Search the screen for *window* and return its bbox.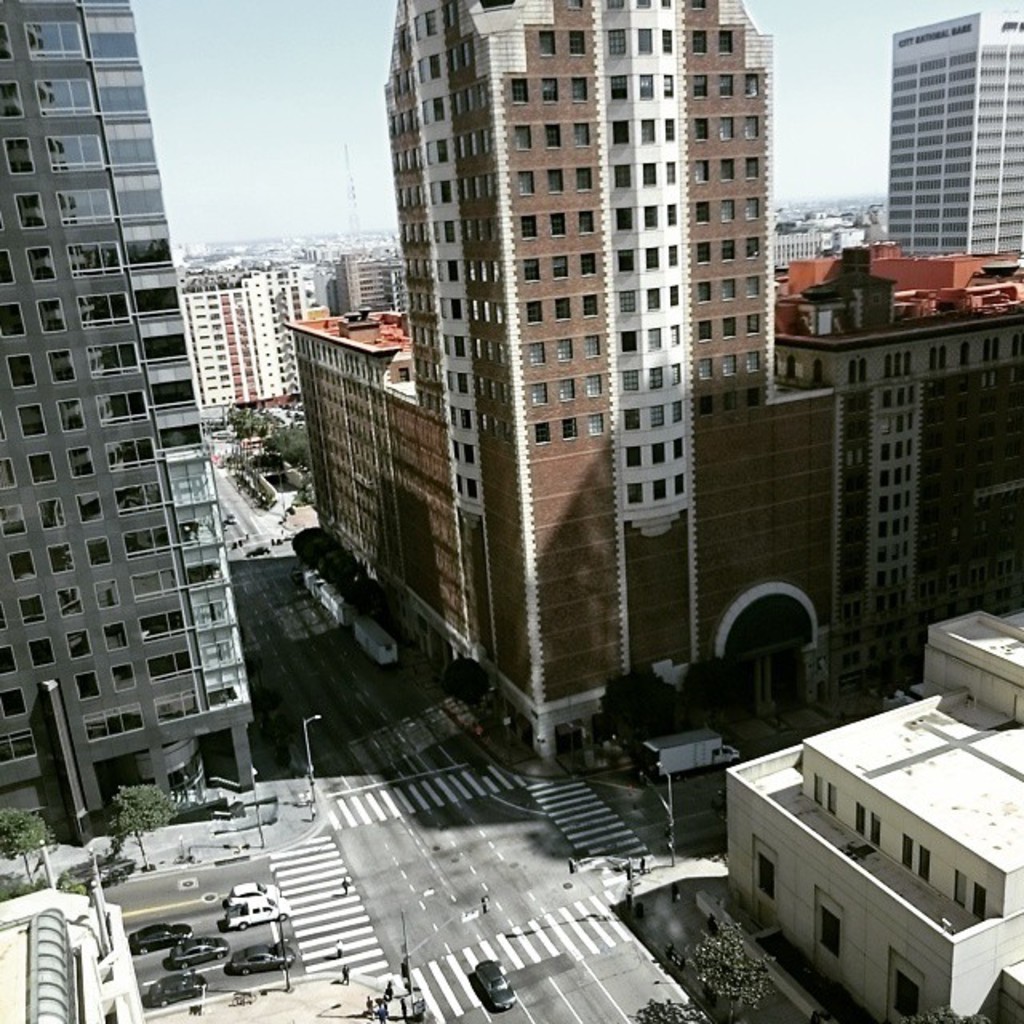
Found: {"x1": 523, "y1": 254, "x2": 541, "y2": 285}.
